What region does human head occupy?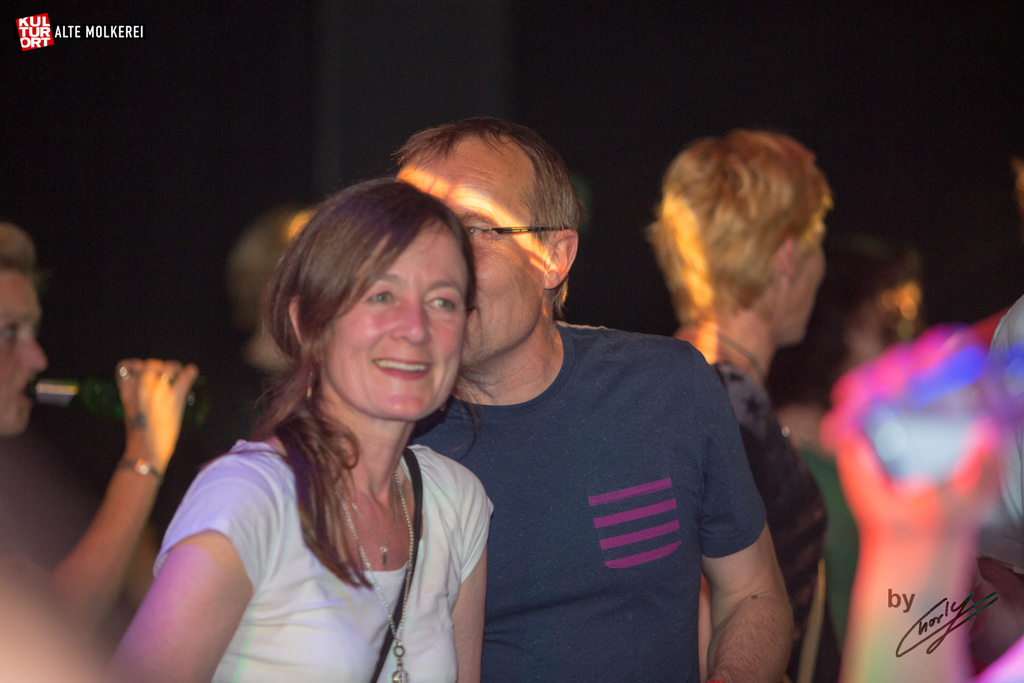
[643,132,835,350].
